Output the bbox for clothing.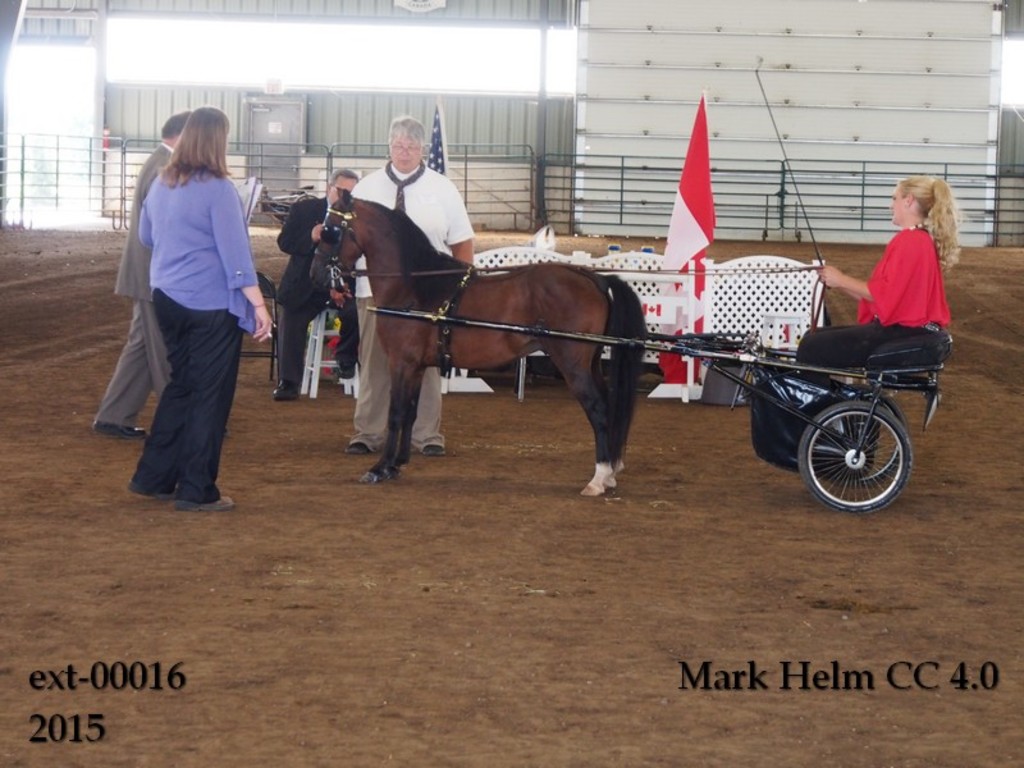
(left=93, top=145, right=172, bottom=429).
